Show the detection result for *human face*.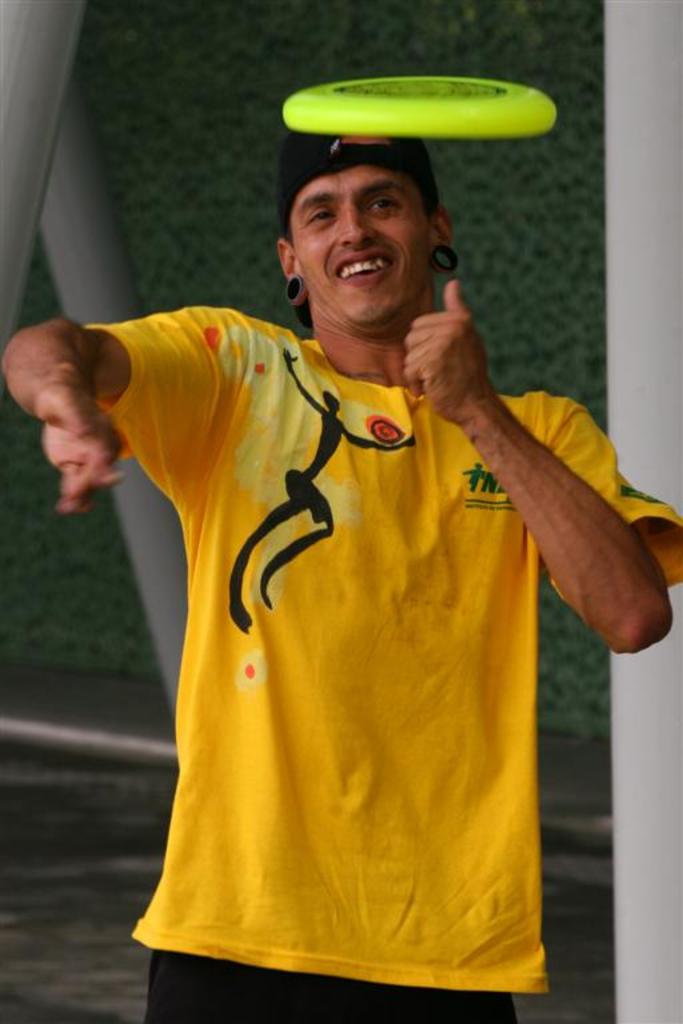
[left=285, top=159, right=435, bottom=327].
